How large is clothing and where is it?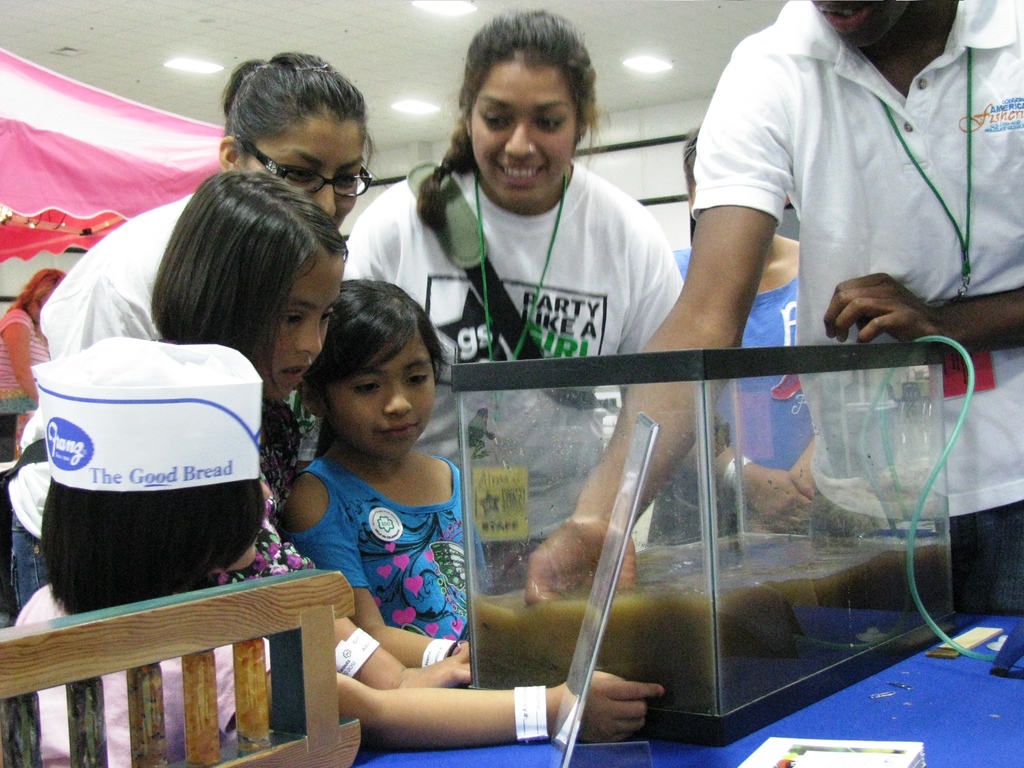
Bounding box: crop(668, 244, 935, 643).
